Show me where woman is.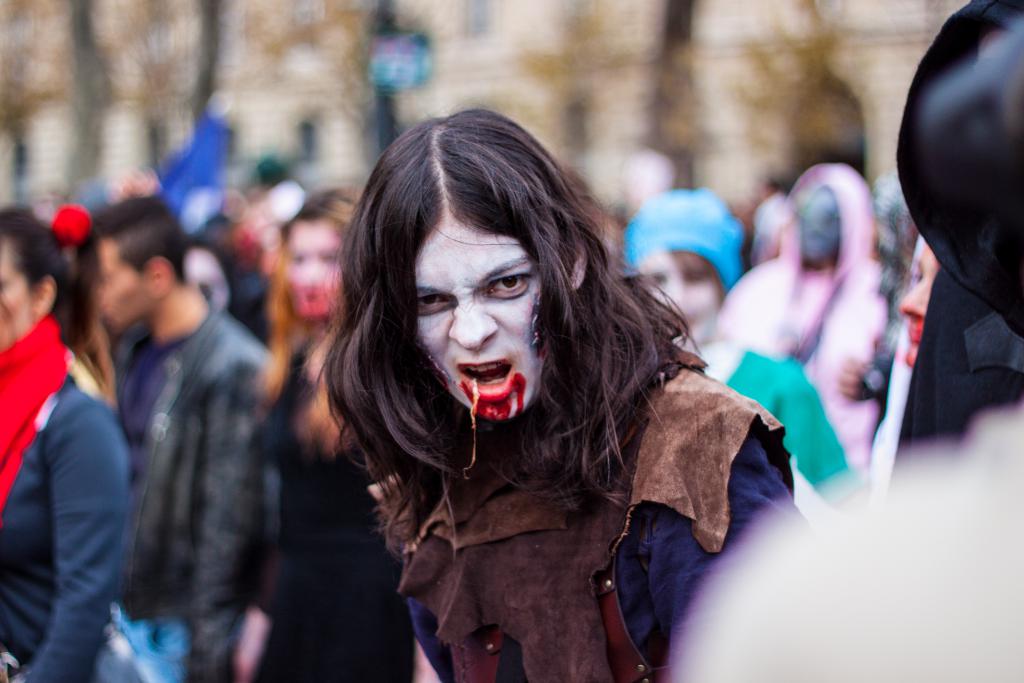
woman is at detection(0, 202, 130, 682).
